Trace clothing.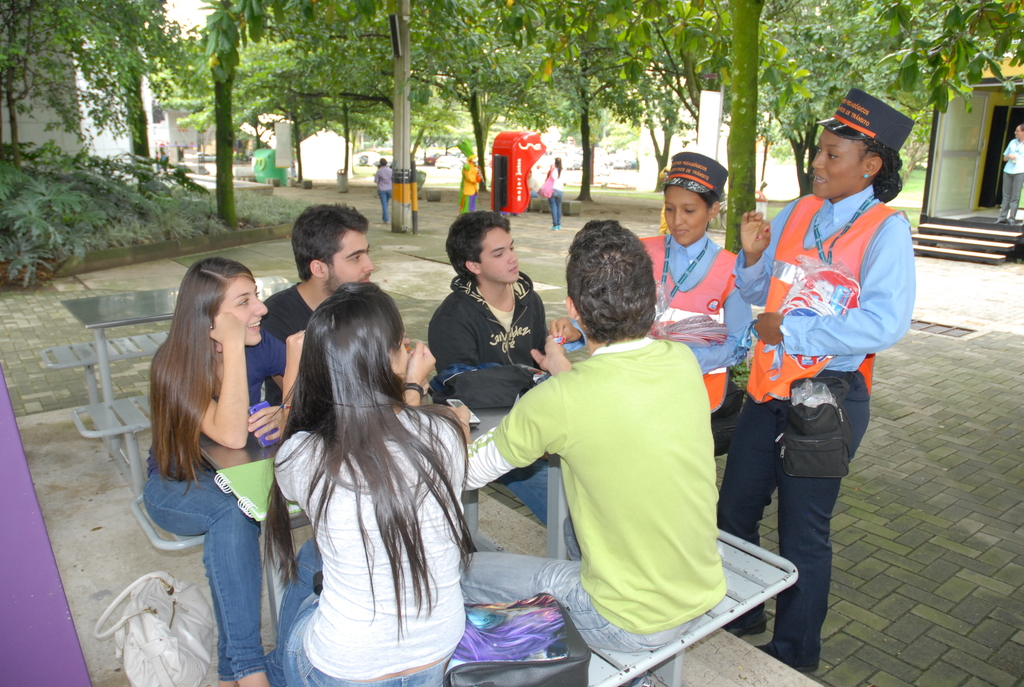
Traced to box=[427, 274, 545, 406].
